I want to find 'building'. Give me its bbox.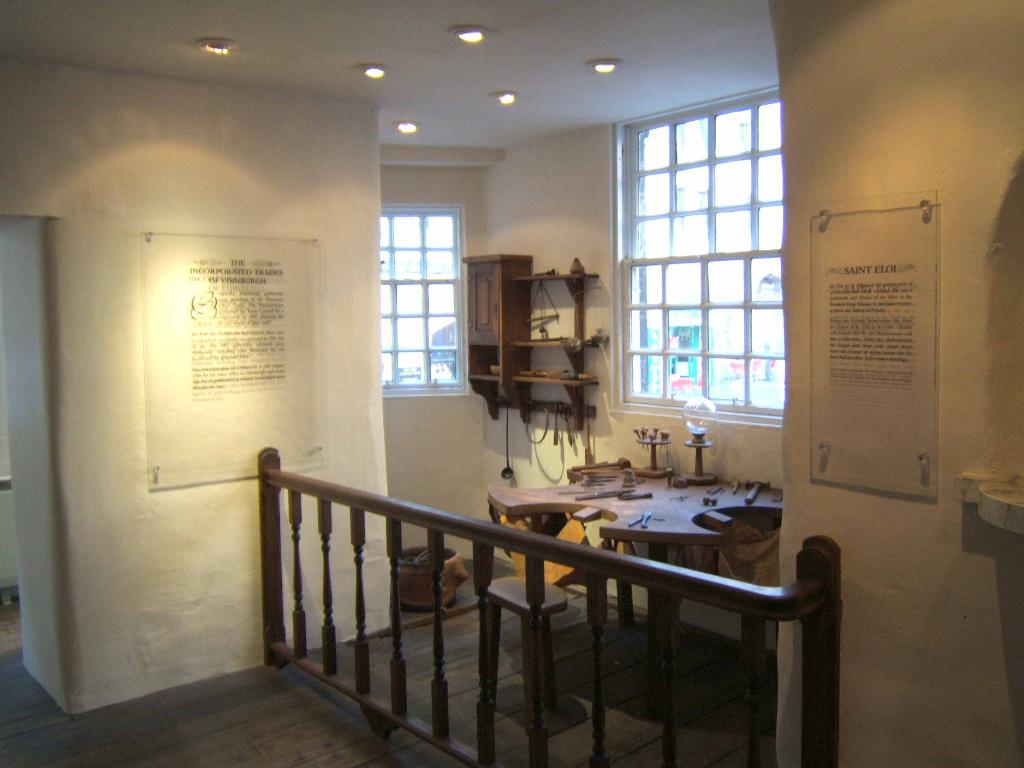
0, 0, 1023, 767.
